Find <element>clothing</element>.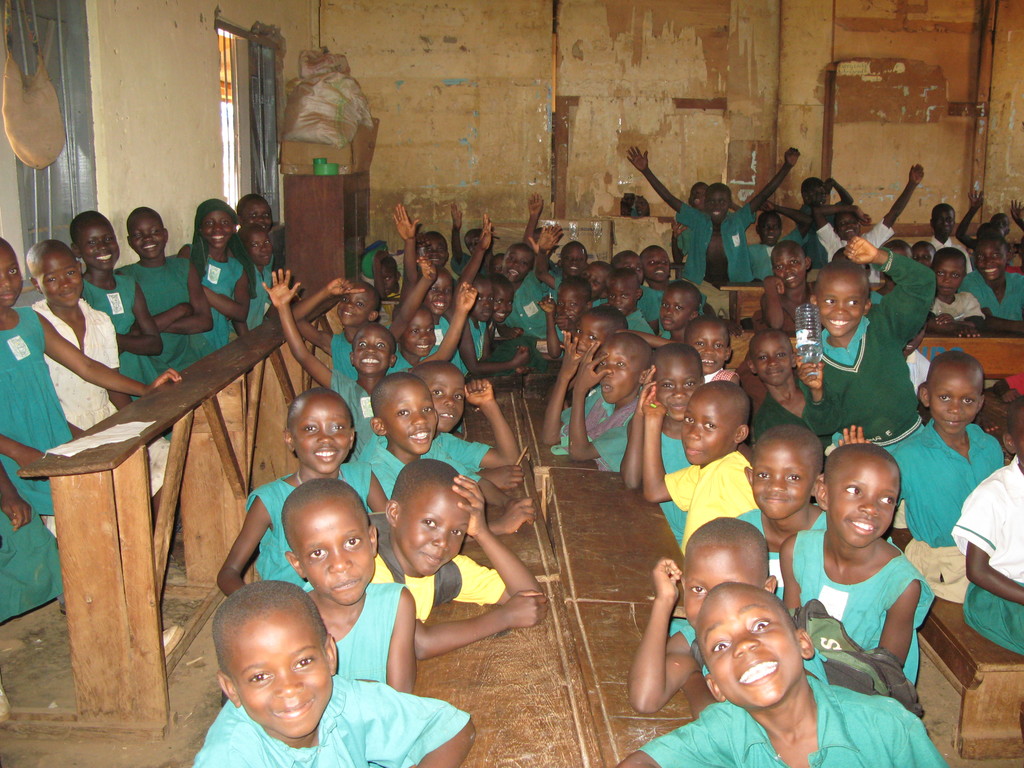
box(964, 269, 1023, 322).
